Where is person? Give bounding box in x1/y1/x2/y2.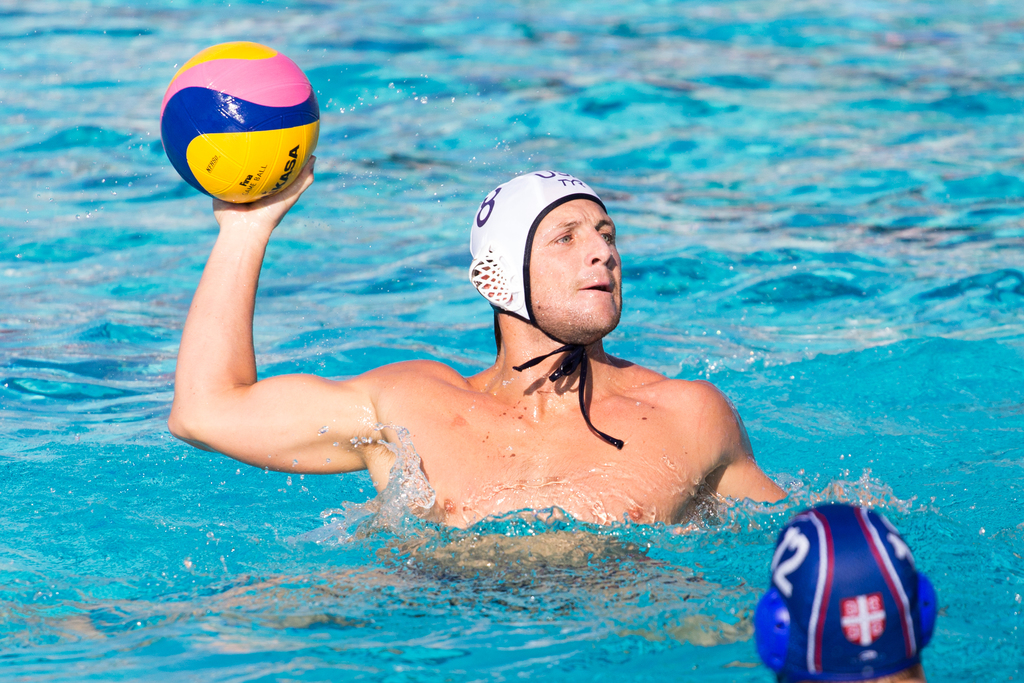
169/155/787/529.
